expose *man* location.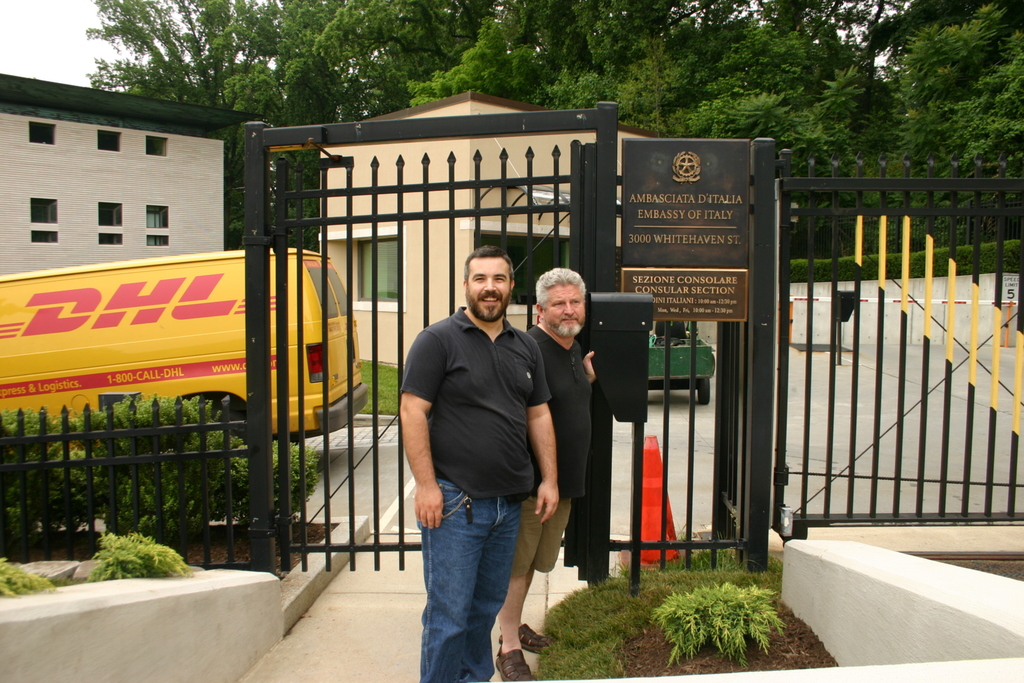
Exposed at select_region(395, 242, 561, 682).
